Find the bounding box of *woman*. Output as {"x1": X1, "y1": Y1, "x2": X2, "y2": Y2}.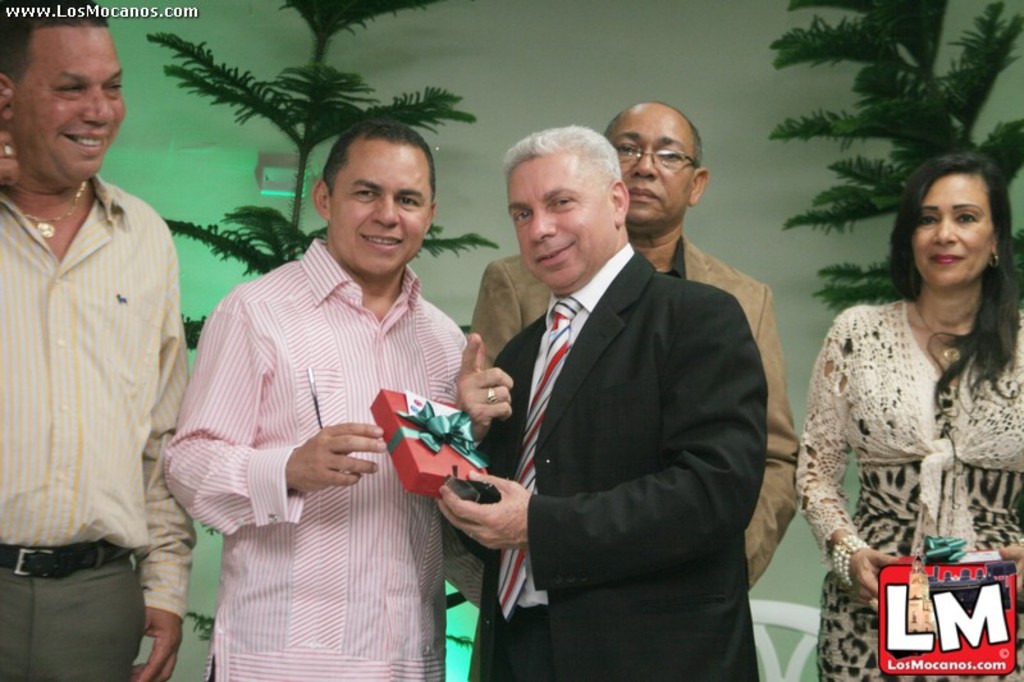
{"x1": 795, "y1": 151, "x2": 1023, "y2": 681}.
